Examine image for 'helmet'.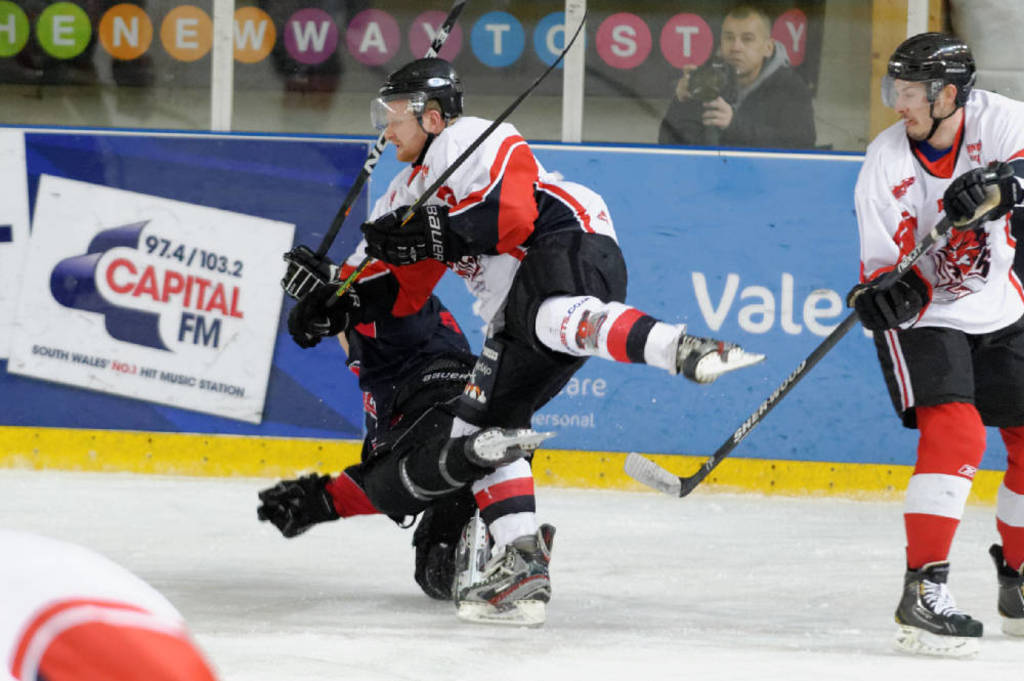
Examination result: left=900, top=30, right=983, bottom=135.
